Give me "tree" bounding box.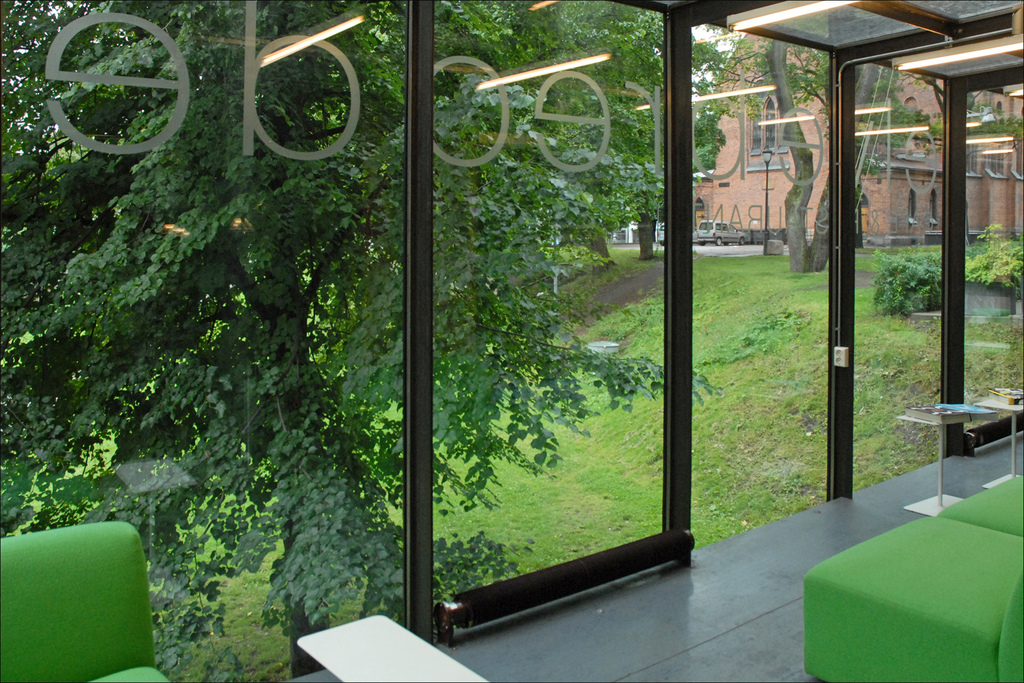
bbox=(551, 0, 671, 263).
